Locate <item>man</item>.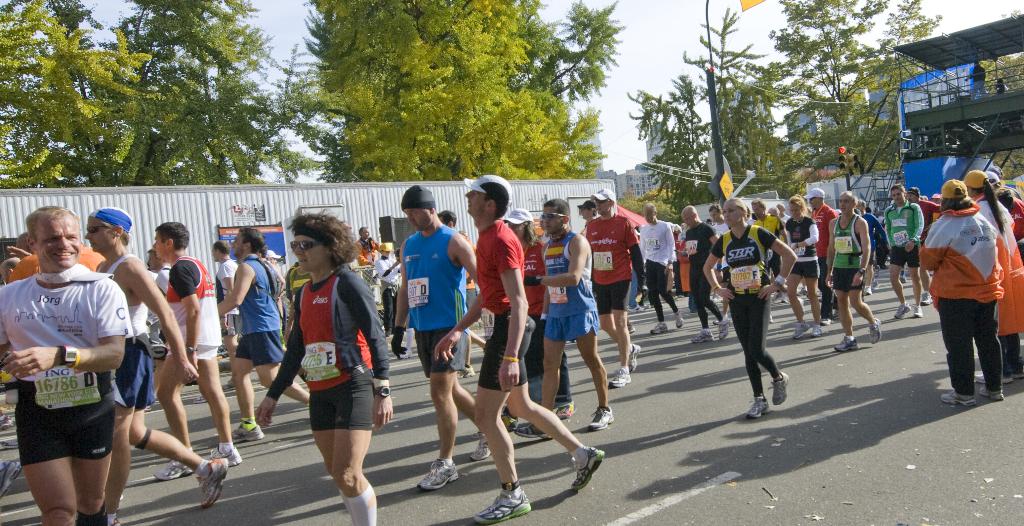
Bounding box: left=376, top=241, right=405, bottom=331.
